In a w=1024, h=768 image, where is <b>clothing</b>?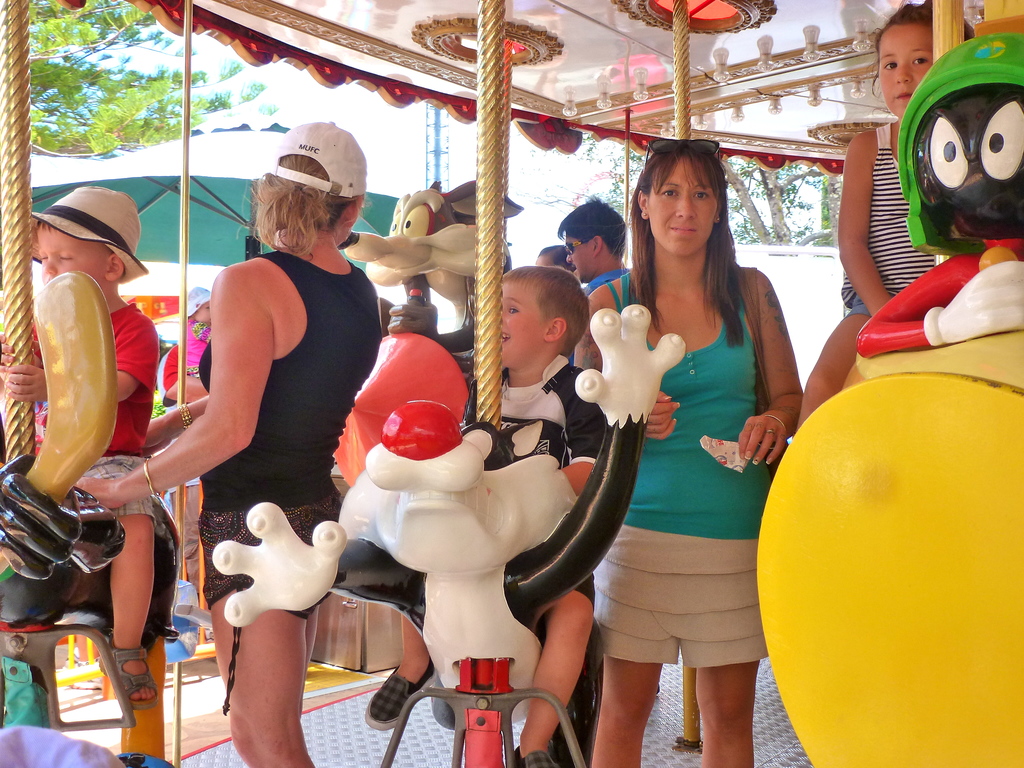
select_region(602, 265, 776, 676).
